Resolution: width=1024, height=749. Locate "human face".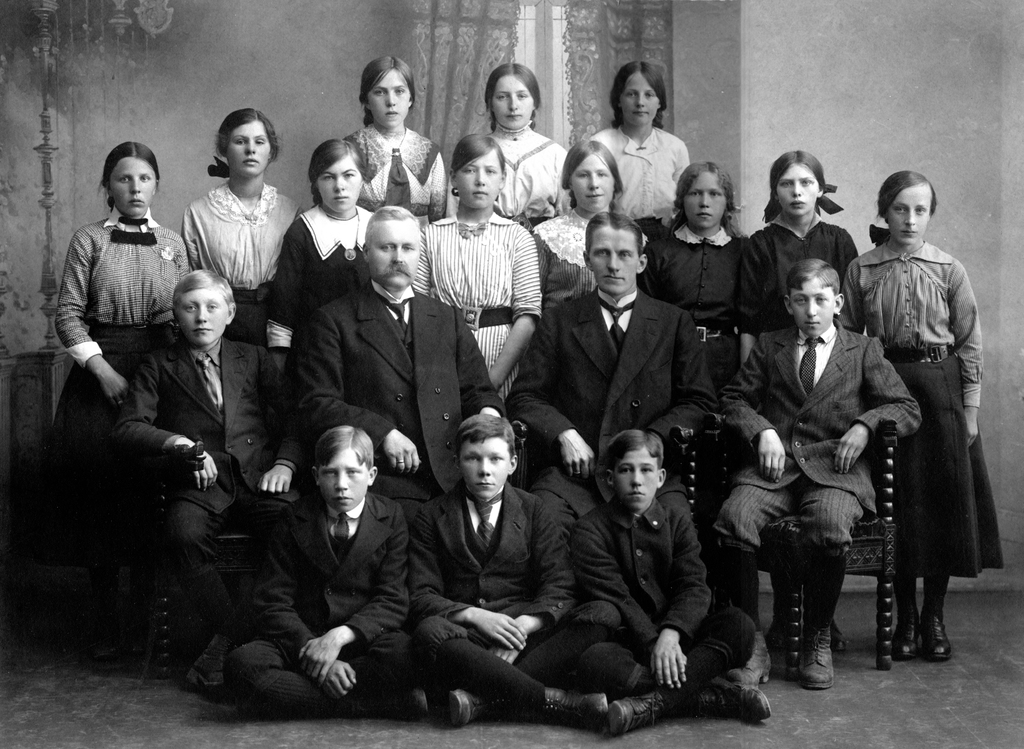
[107,161,163,217].
